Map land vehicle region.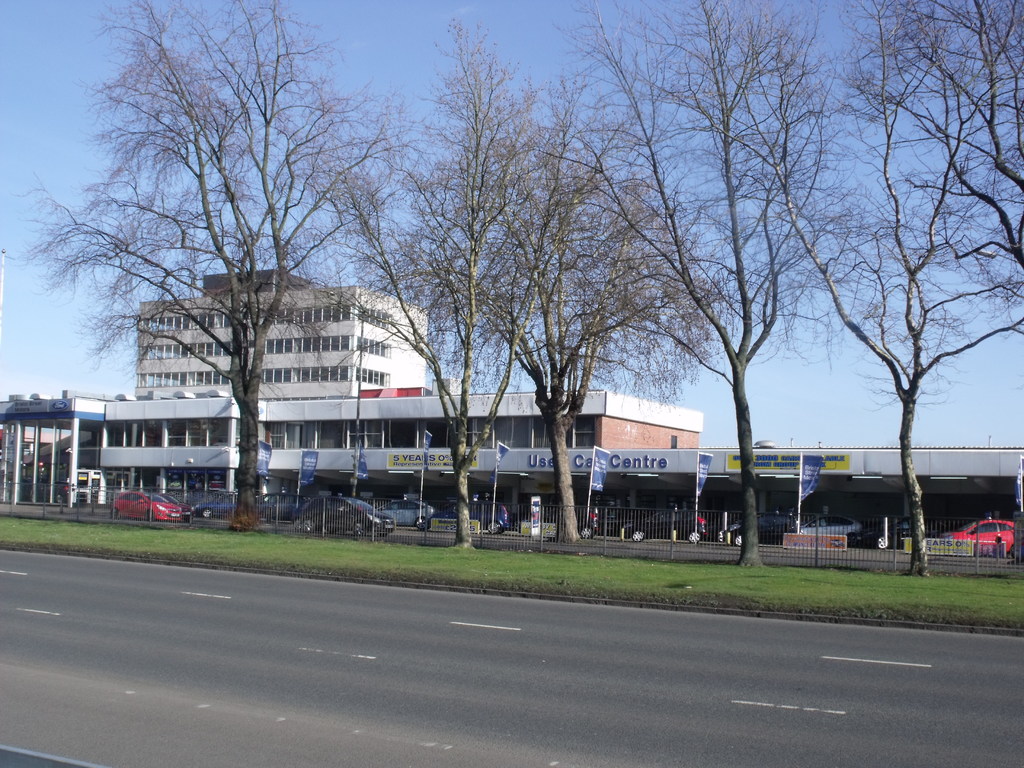
Mapped to locate(714, 511, 793, 549).
